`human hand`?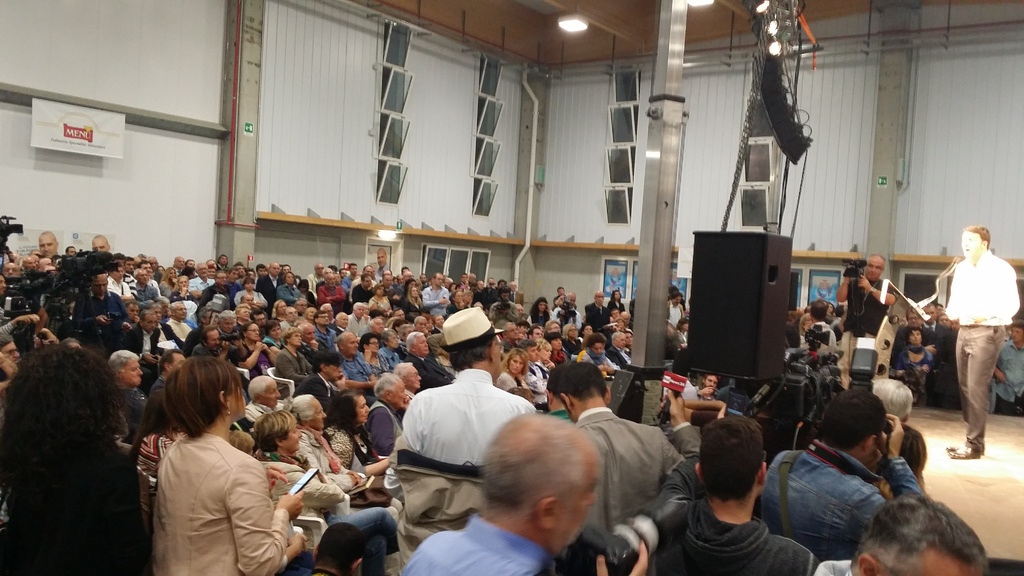
crop(362, 348, 372, 358)
